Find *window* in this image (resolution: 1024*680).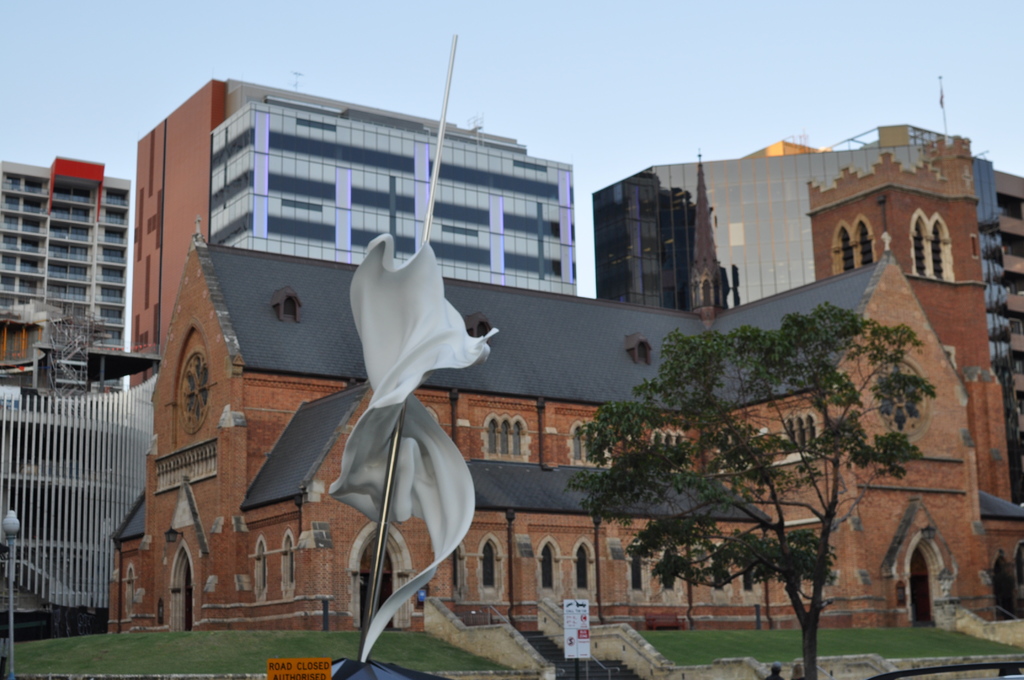
x1=544 y1=542 x2=556 y2=587.
